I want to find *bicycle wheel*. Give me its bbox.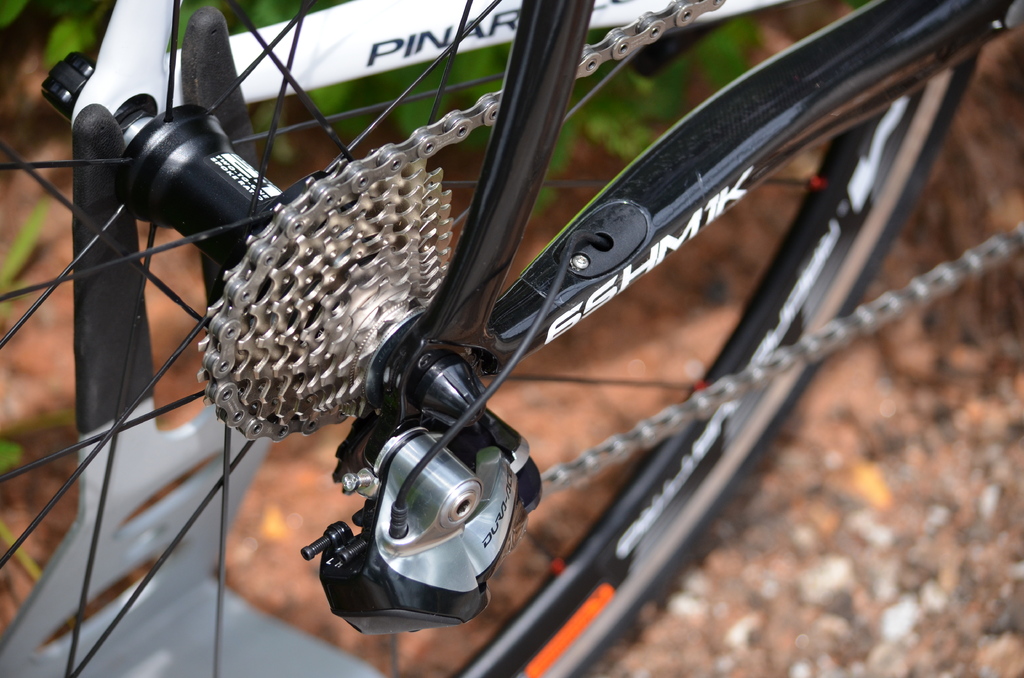
l=0, t=0, r=989, b=677.
